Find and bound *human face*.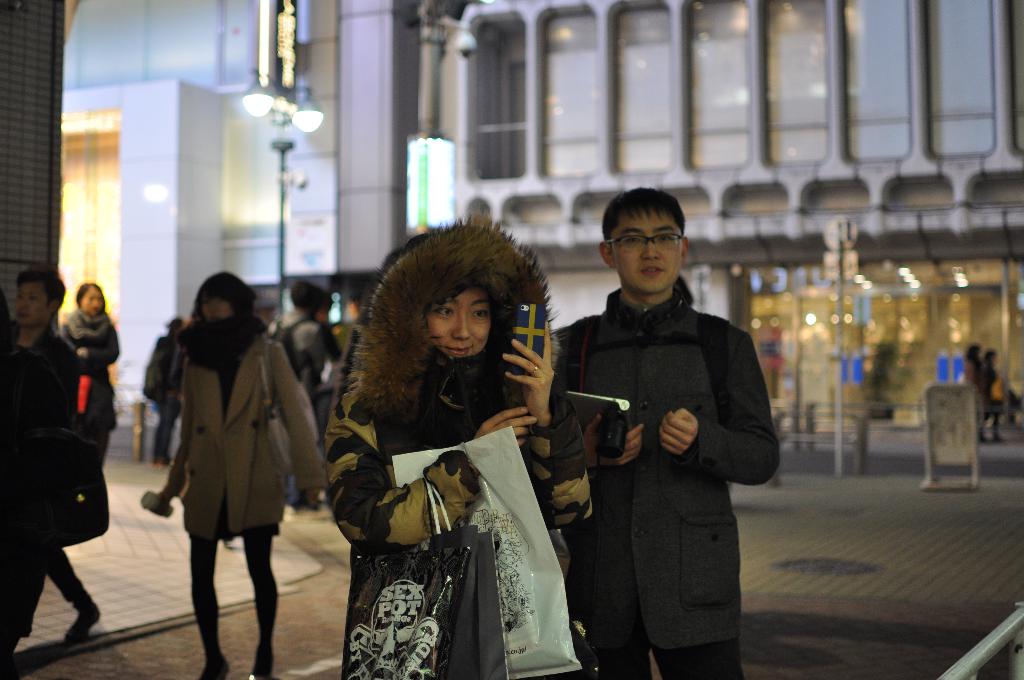
Bound: 8/276/48/321.
